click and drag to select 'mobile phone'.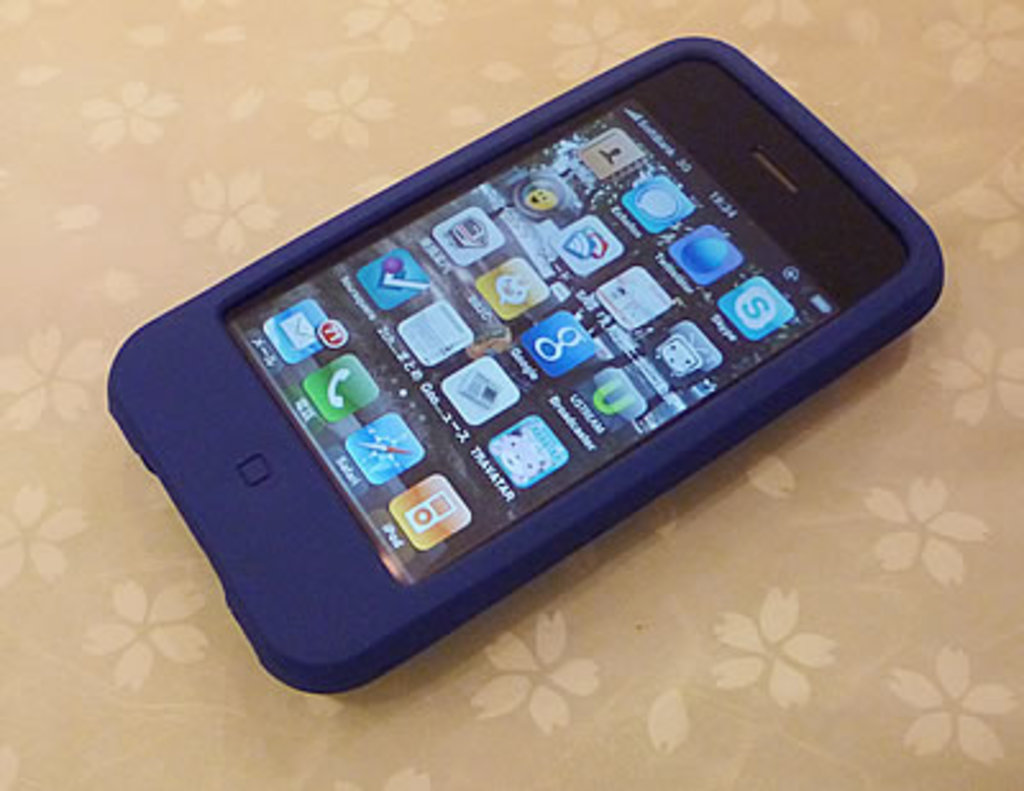
Selection: crop(105, 15, 947, 699).
